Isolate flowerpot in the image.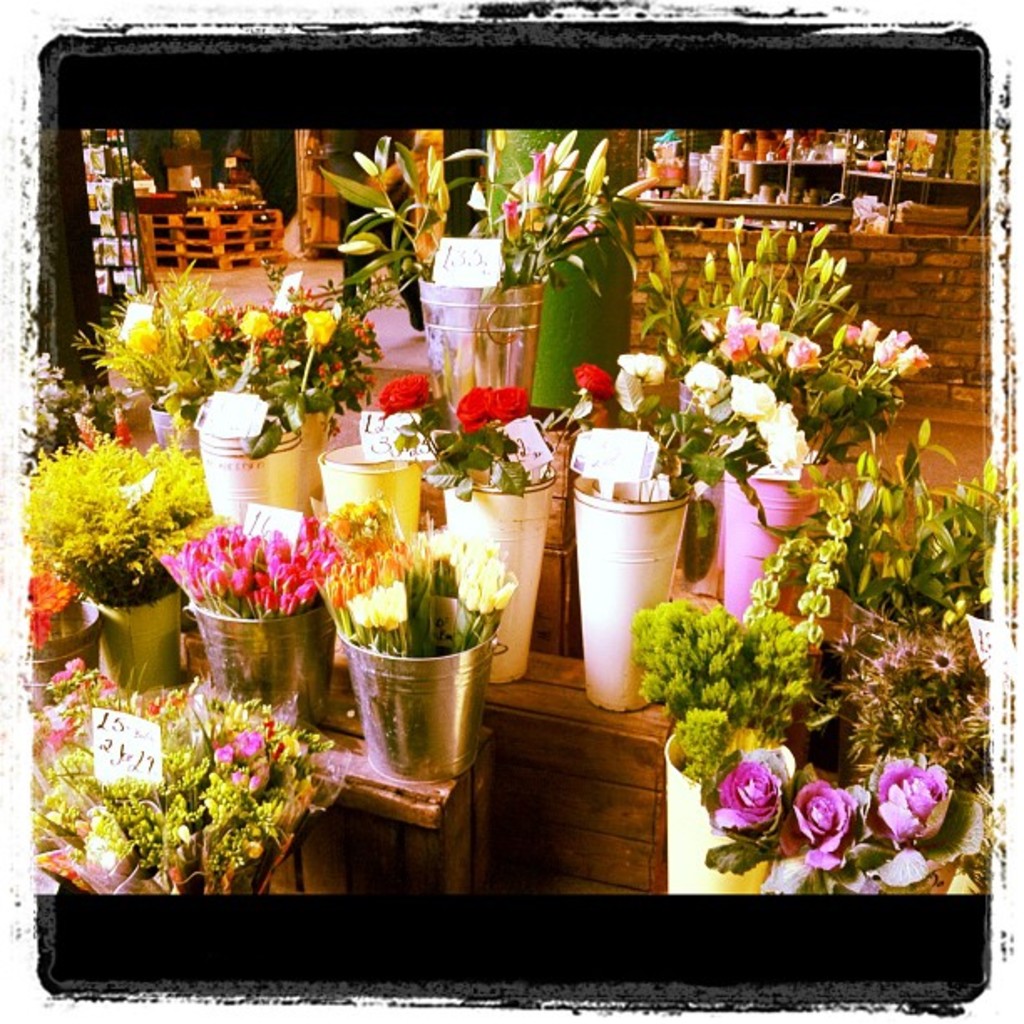
Isolated region: box(663, 724, 778, 892).
